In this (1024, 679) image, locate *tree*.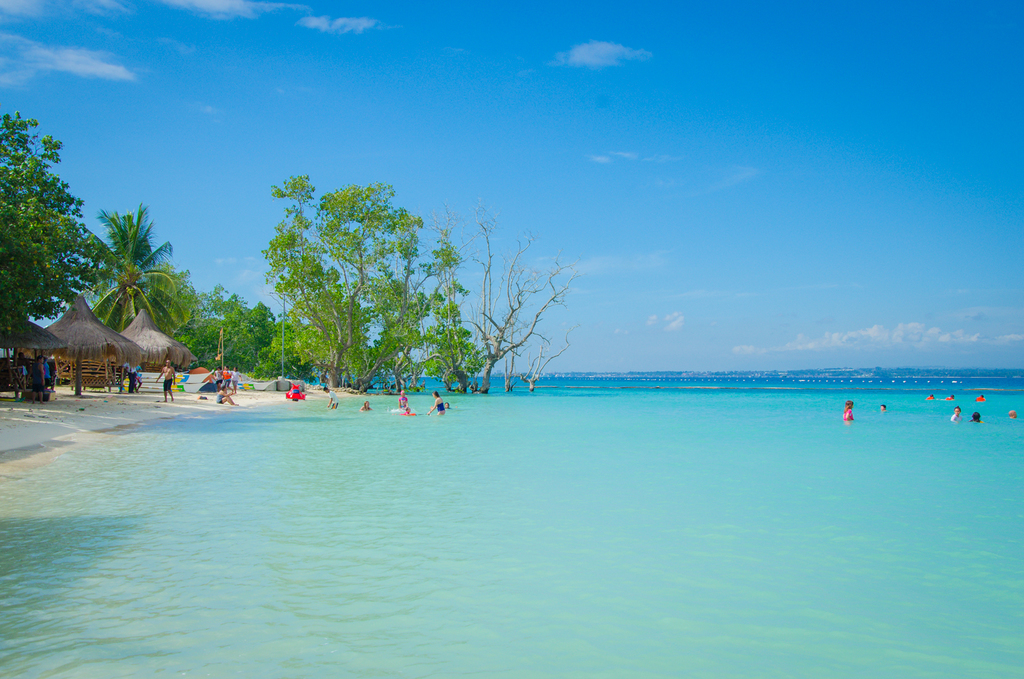
Bounding box: bbox=(0, 113, 93, 329).
